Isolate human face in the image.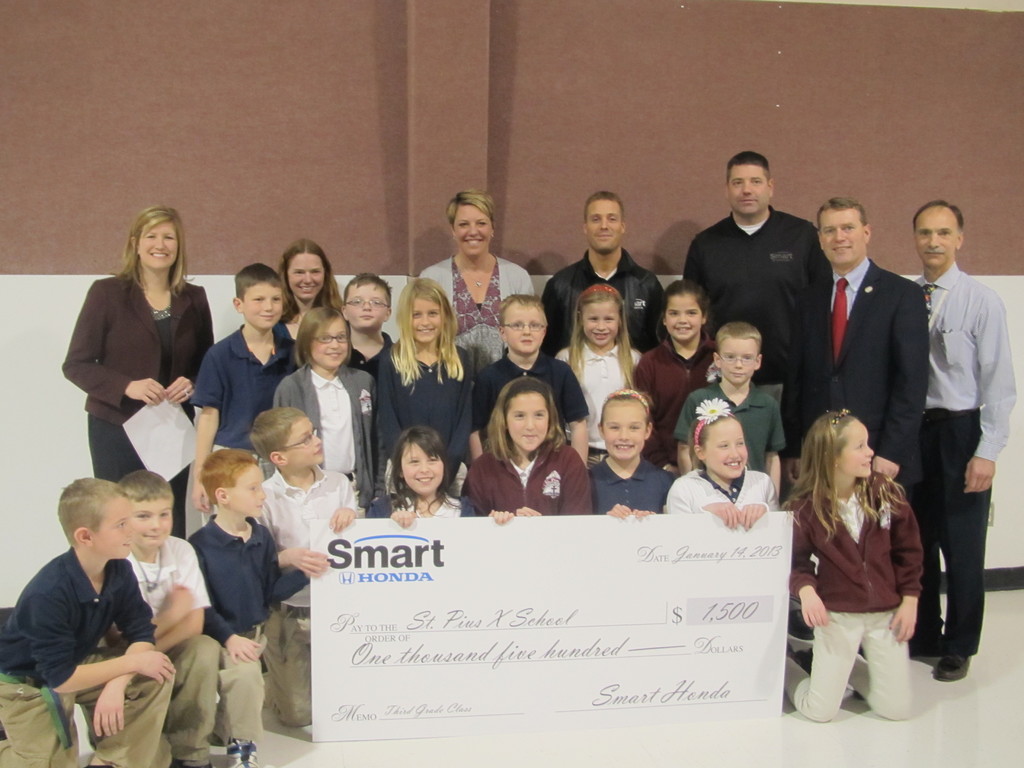
Isolated region: detection(414, 300, 440, 345).
